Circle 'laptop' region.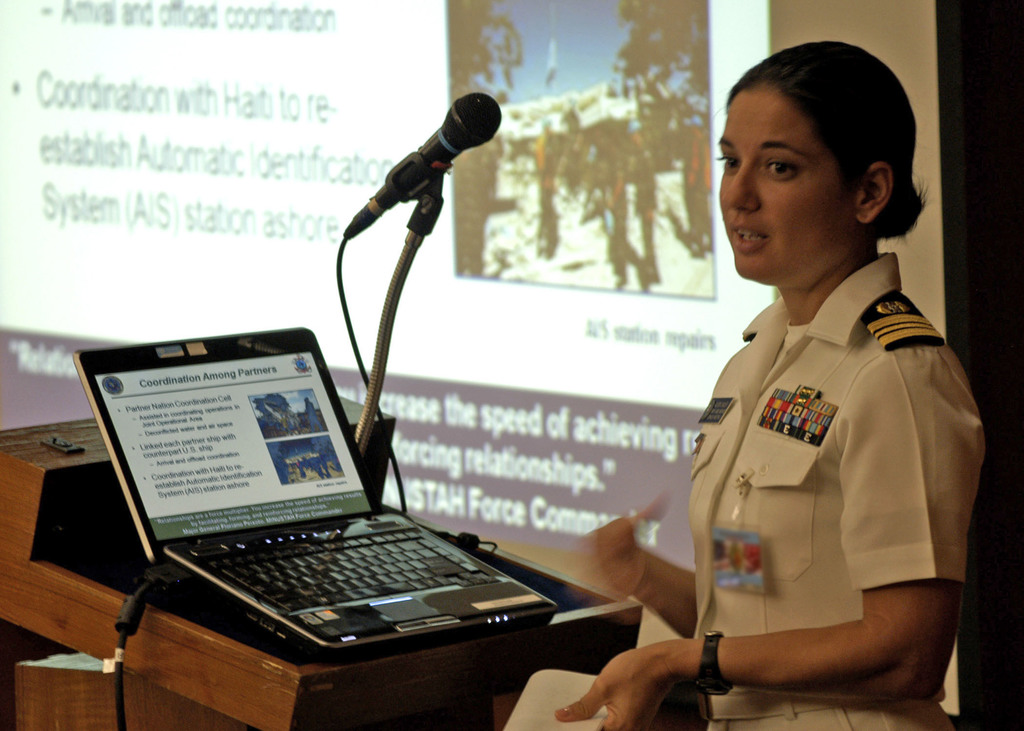
Region: (left=73, top=303, right=585, bottom=712).
